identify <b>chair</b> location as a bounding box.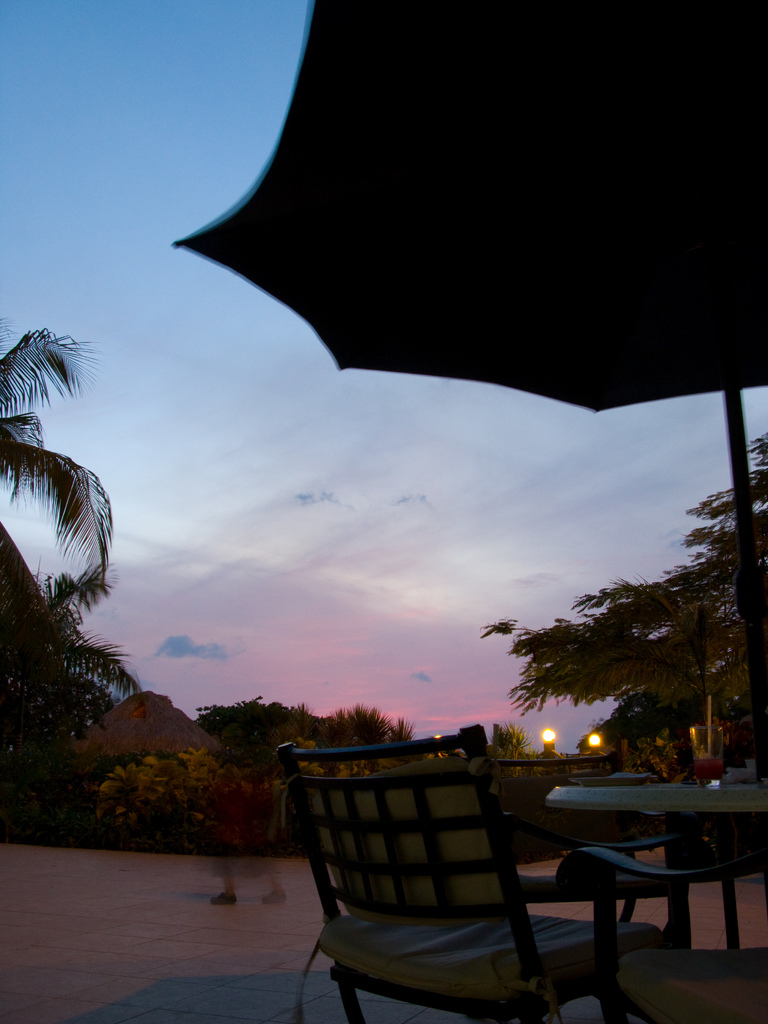
Rect(481, 751, 737, 1023).
